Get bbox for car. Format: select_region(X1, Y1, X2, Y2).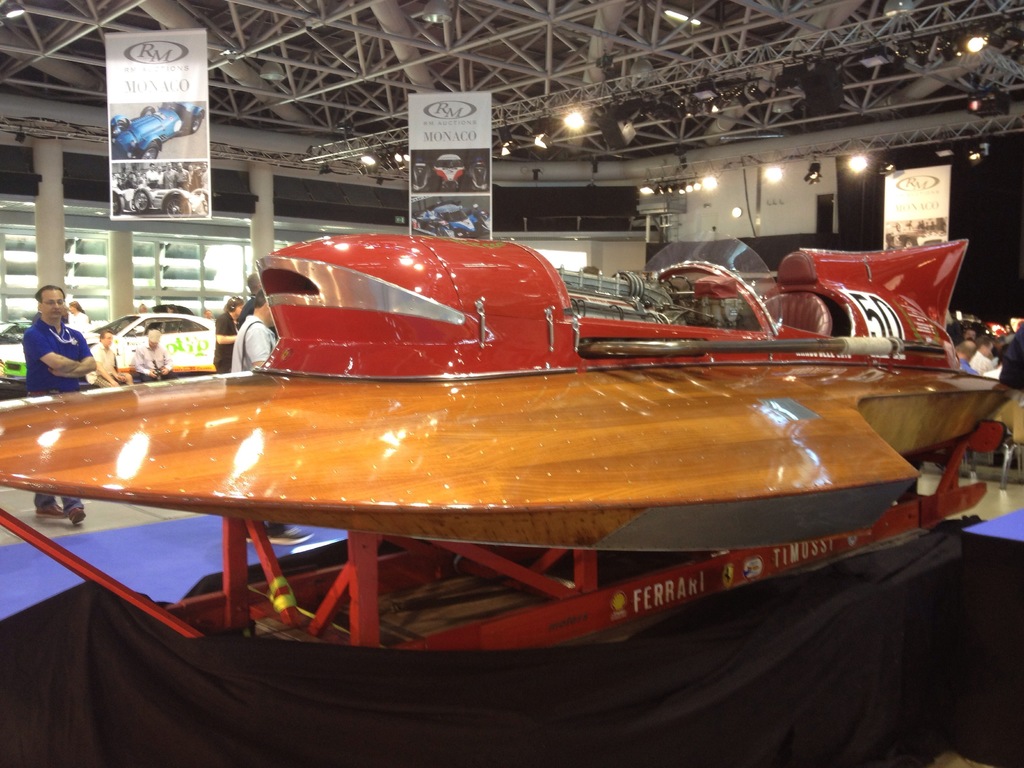
select_region(114, 104, 209, 161).
